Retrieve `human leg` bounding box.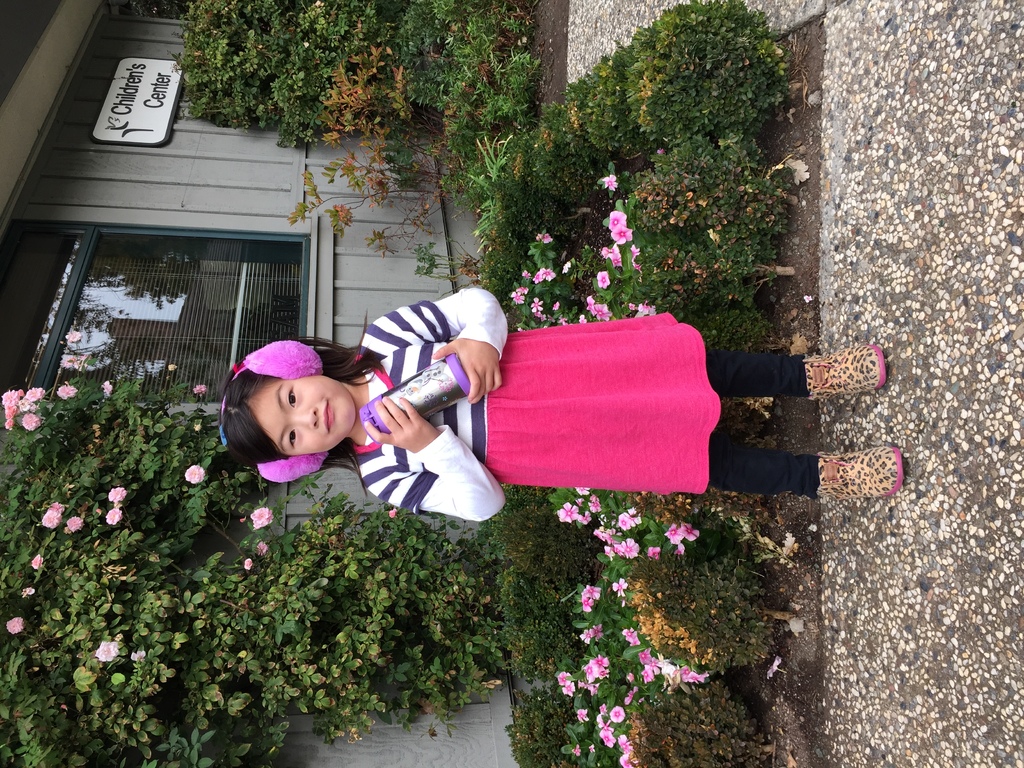
Bounding box: l=708, t=436, r=902, b=494.
